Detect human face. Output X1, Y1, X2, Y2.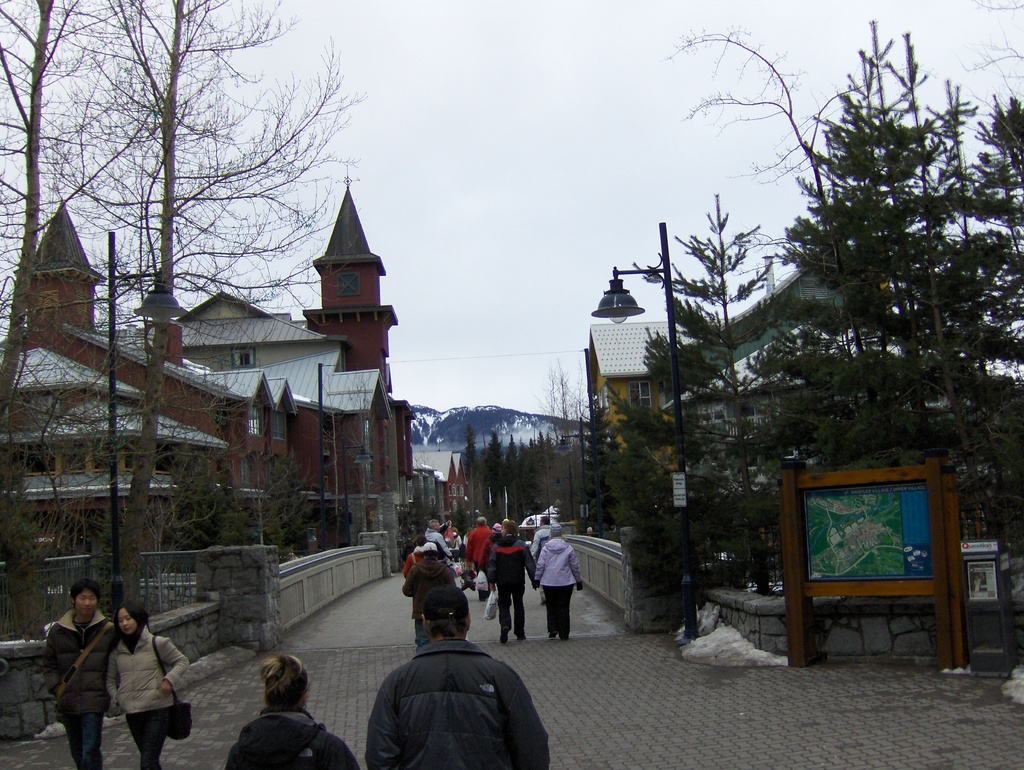
116, 607, 134, 636.
